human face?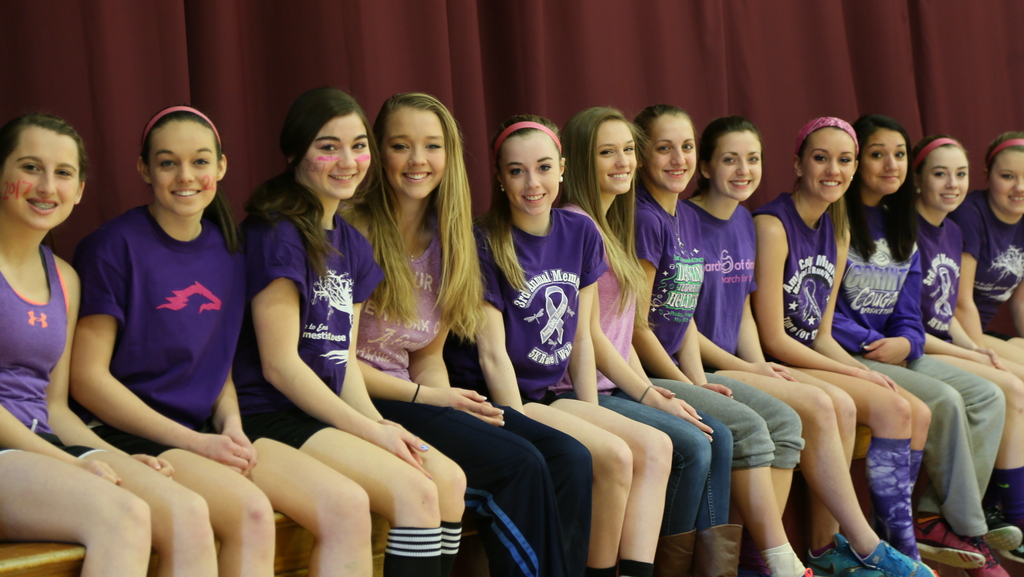
(649,120,698,194)
